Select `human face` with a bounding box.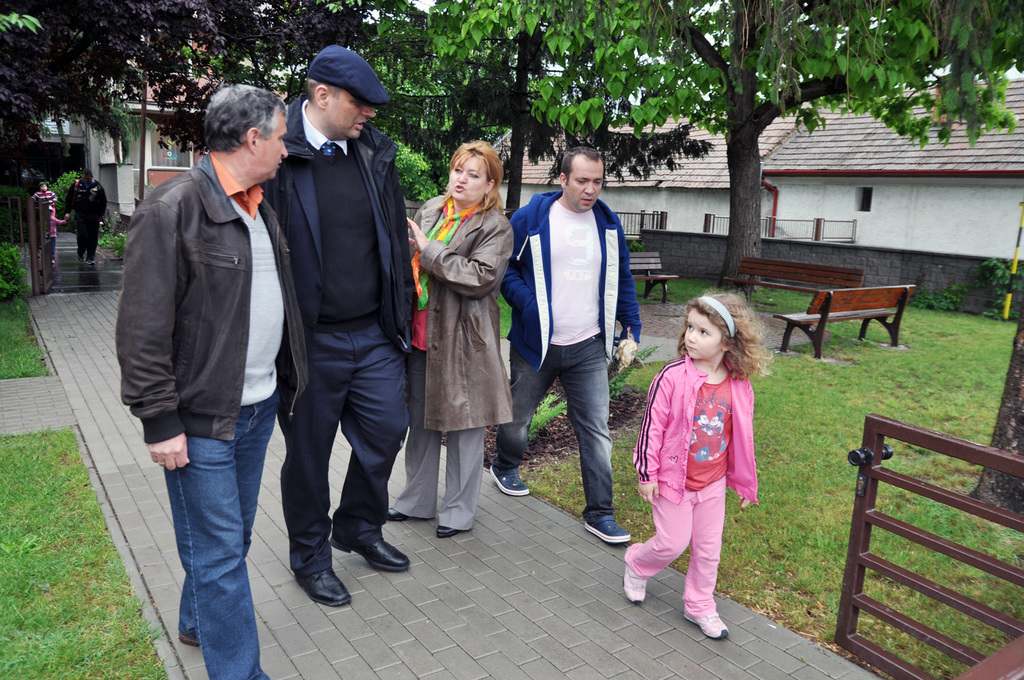
(left=330, top=90, right=370, bottom=130).
